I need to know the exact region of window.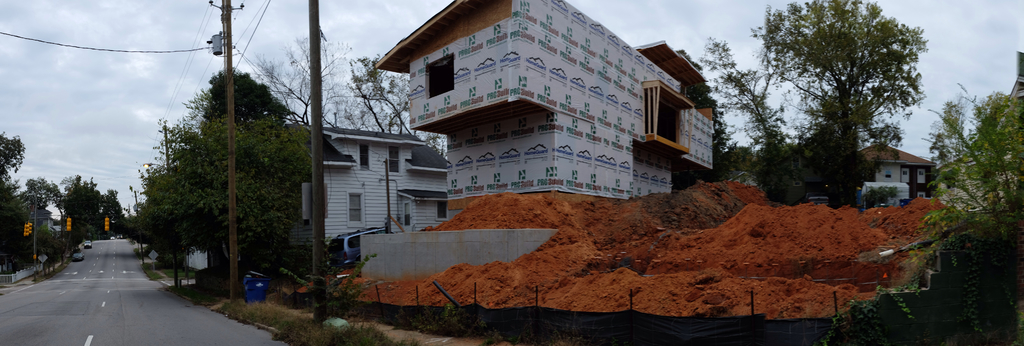
Region: 900:168:911:188.
